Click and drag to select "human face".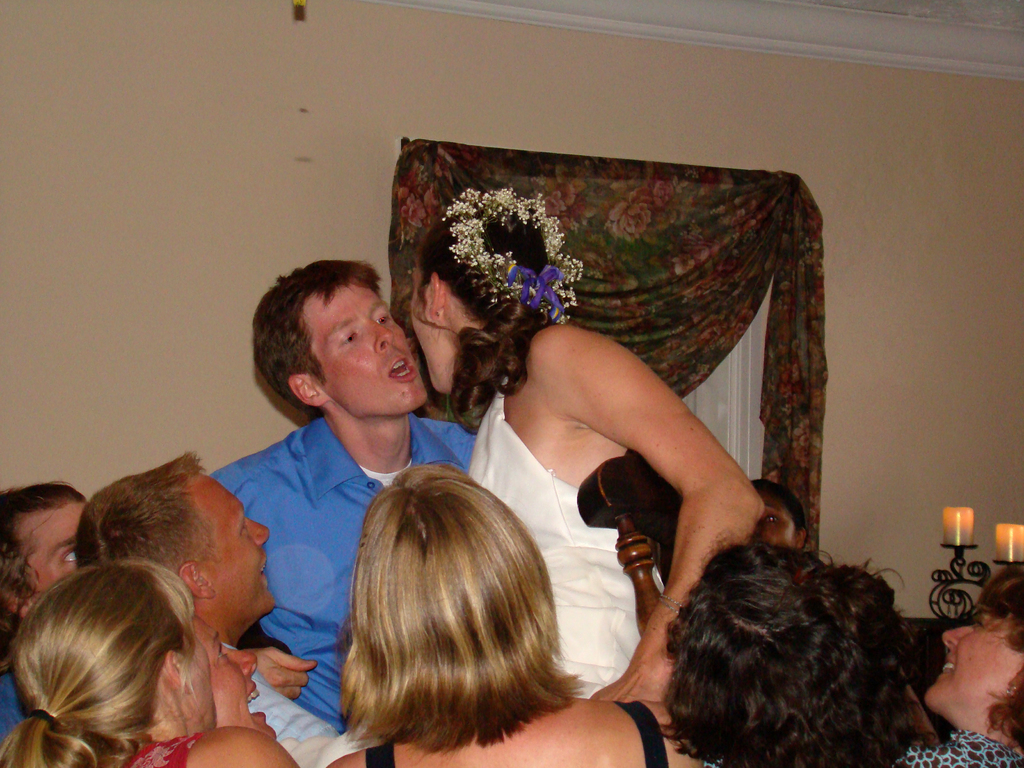
Selection: Rect(406, 260, 449, 397).
